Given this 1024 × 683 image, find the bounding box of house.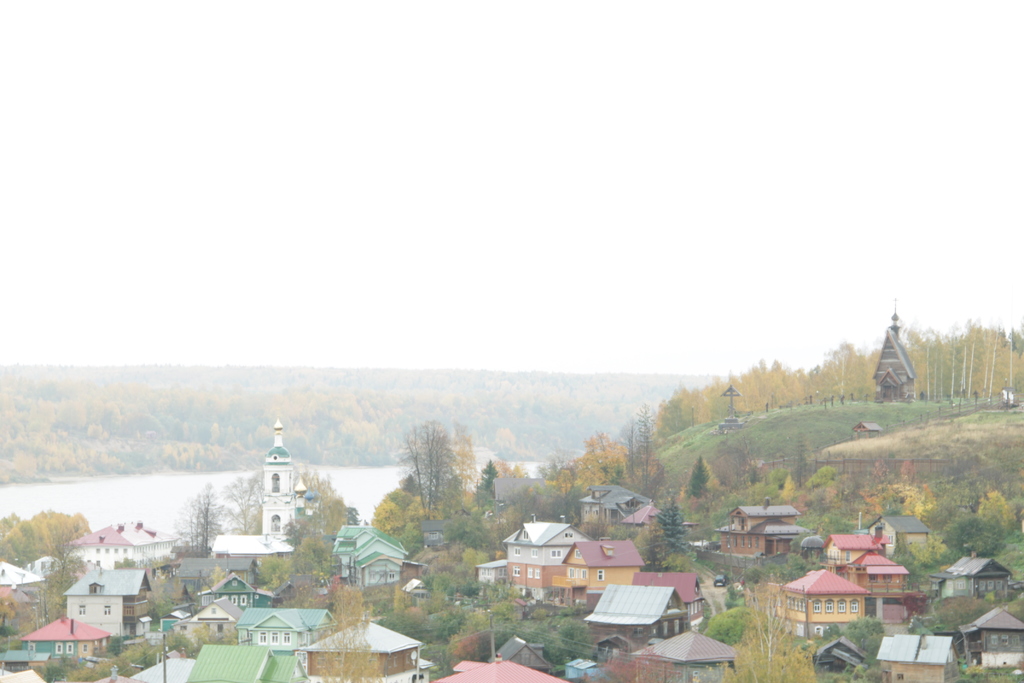
select_region(361, 552, 429, 594).
